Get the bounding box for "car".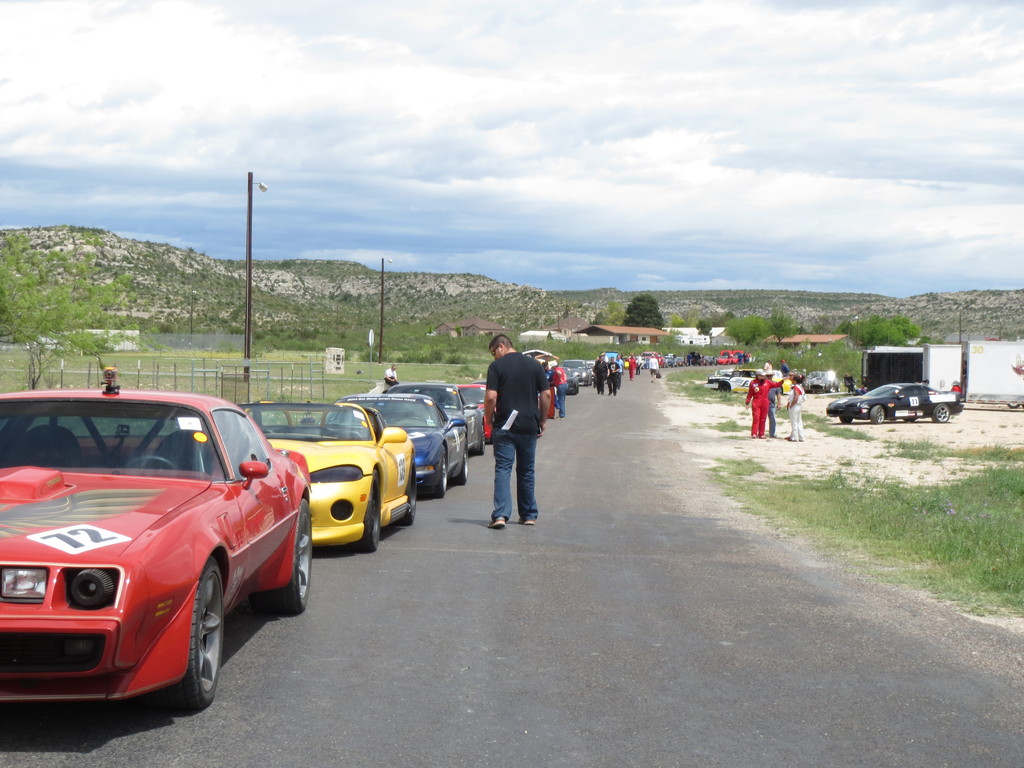
bbox=(540, 340, 753, 395).
